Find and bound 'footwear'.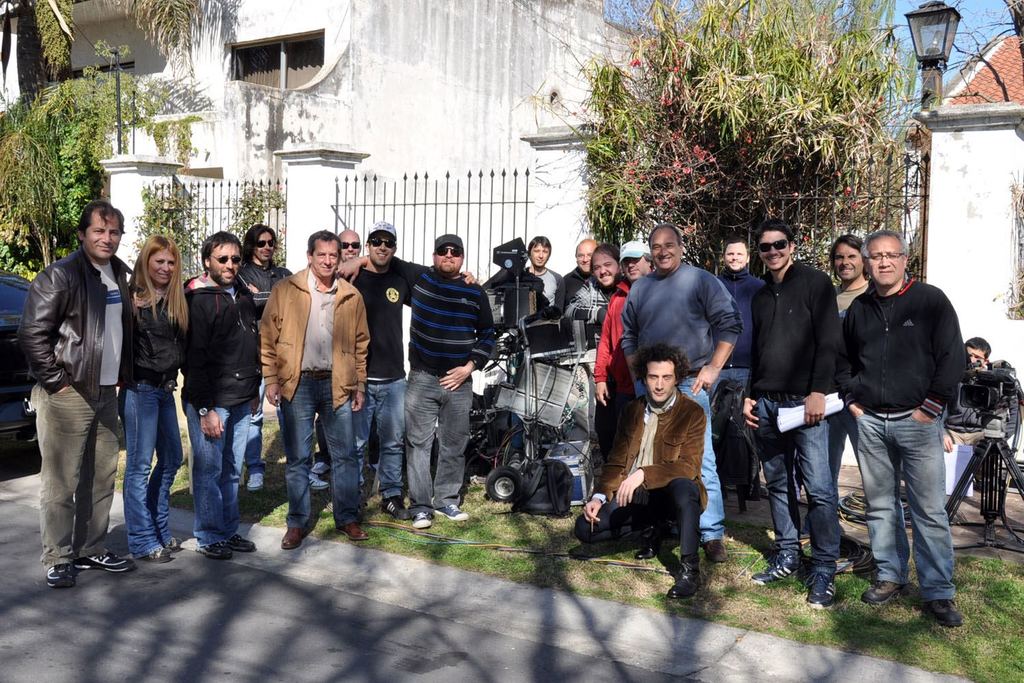
Bound: {"x1": 74, "y1": 552, "x2": 136, "y2": 573}.
